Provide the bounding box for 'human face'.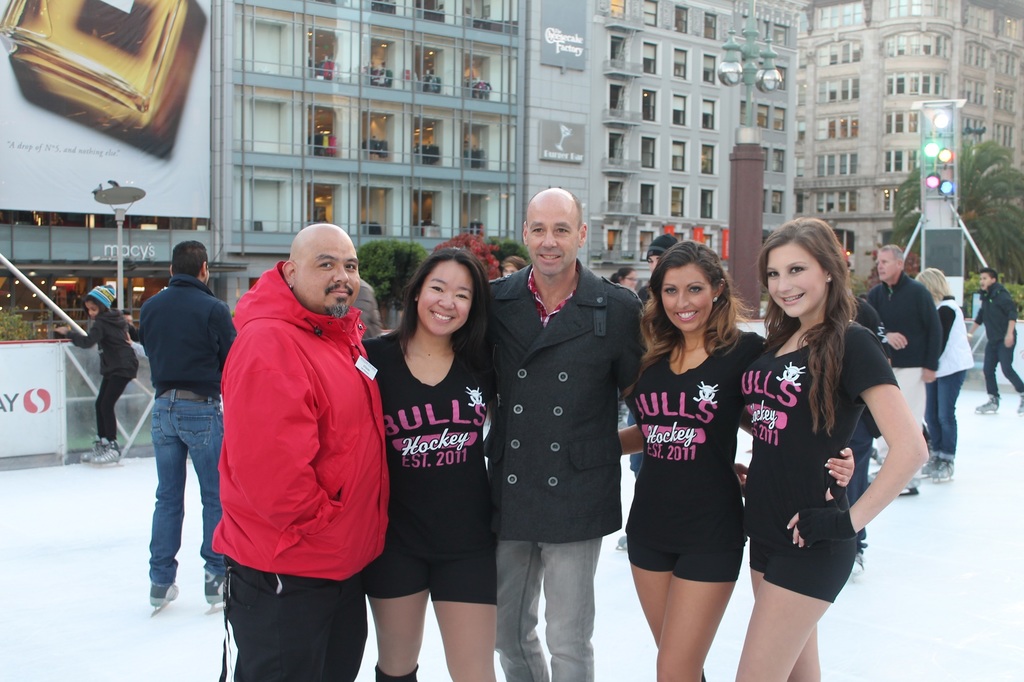
x1=86, y1=301, x2=98, y2=319.
